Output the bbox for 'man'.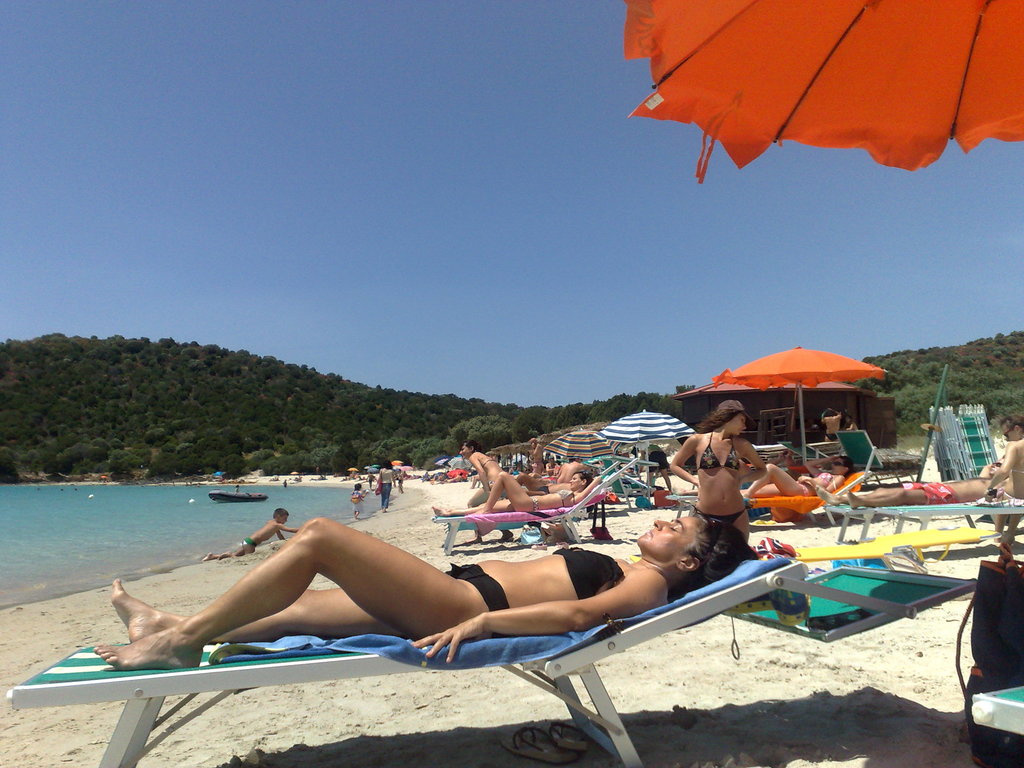
[left=556, top=454, right=590, bottom=483].
